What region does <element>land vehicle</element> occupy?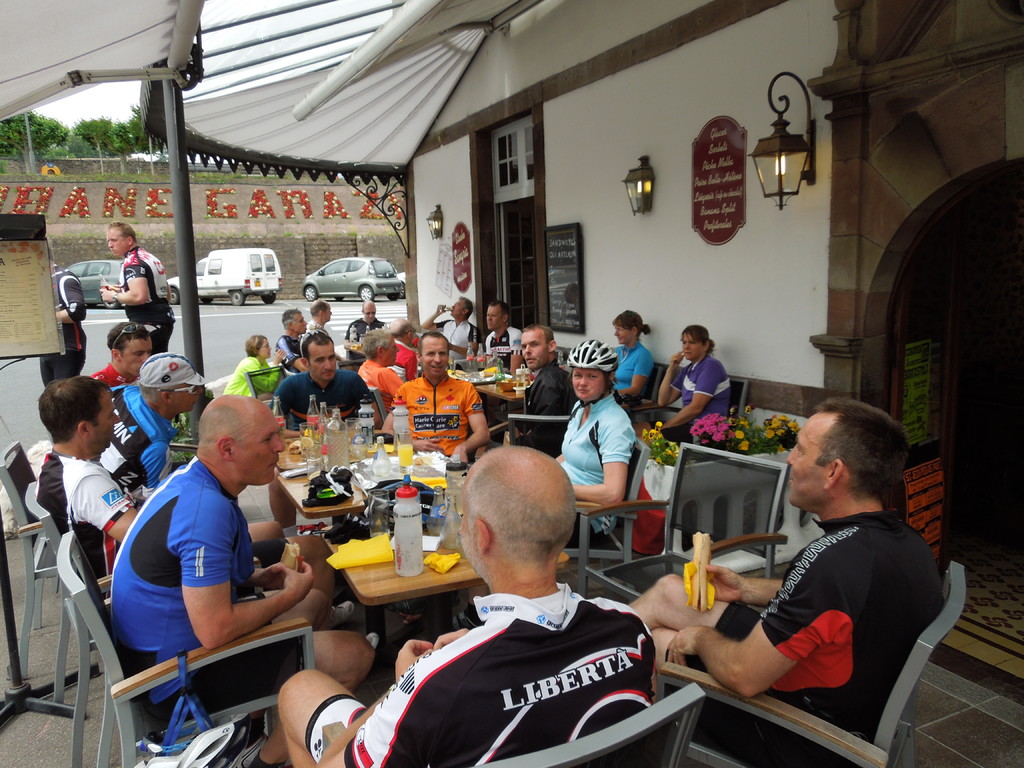
bbox=[303, 260, 402, 302].
